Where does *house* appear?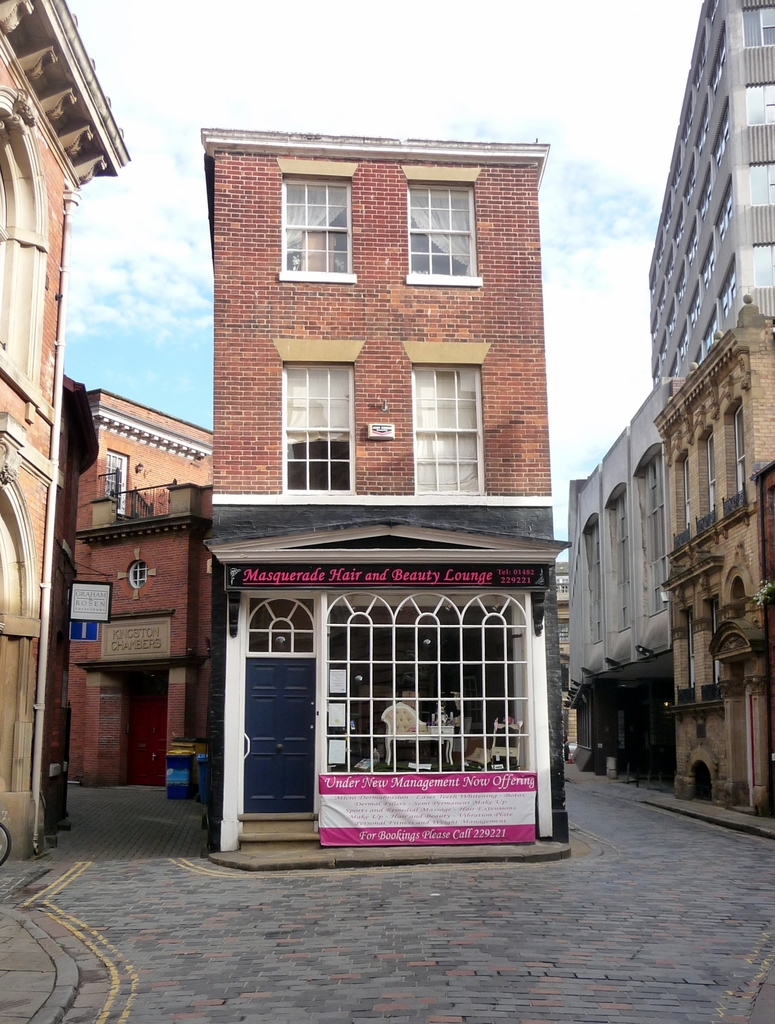
Appears at 648 290 774 819.
